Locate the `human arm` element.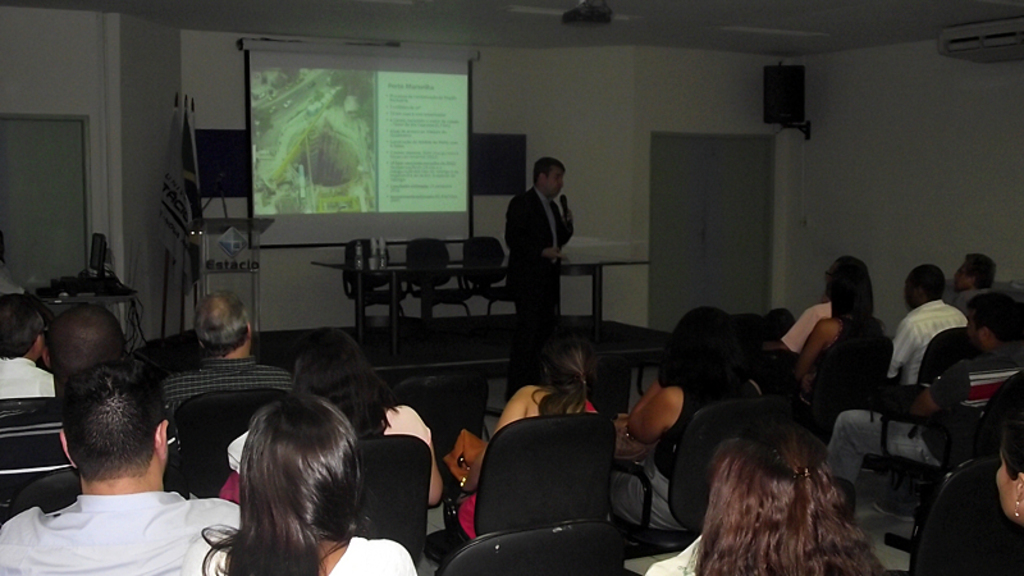
Element bbox: <box>500,188,556,262</box>.
